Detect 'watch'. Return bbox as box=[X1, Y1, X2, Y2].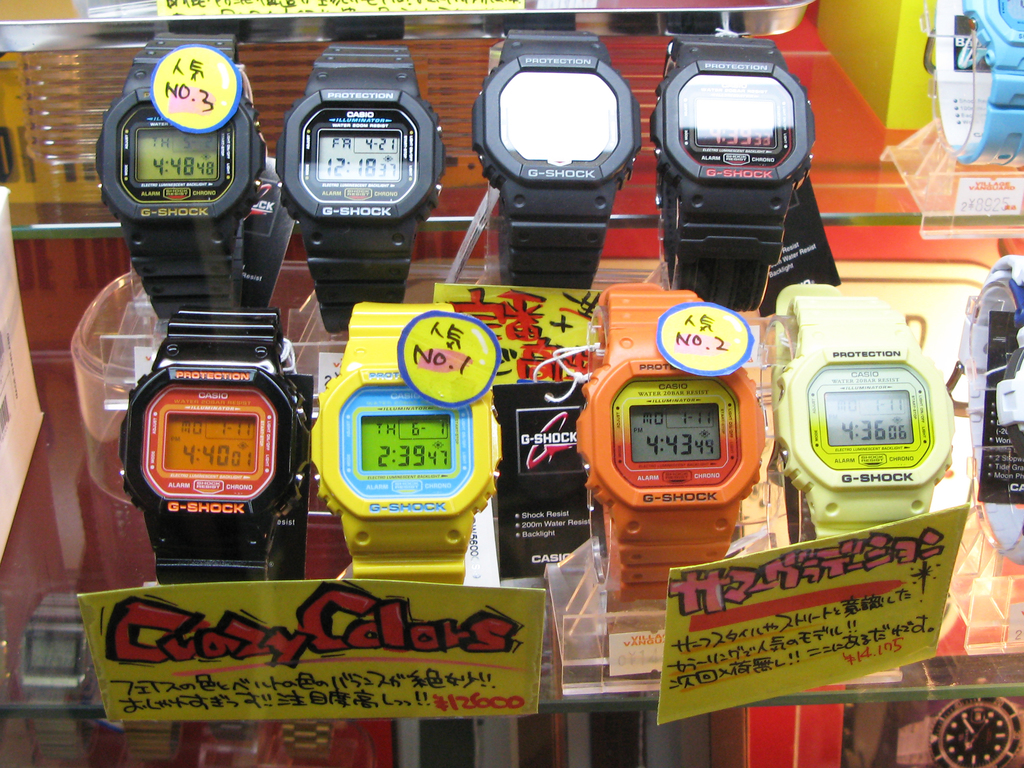
box=[98, 35, 264, 316].
